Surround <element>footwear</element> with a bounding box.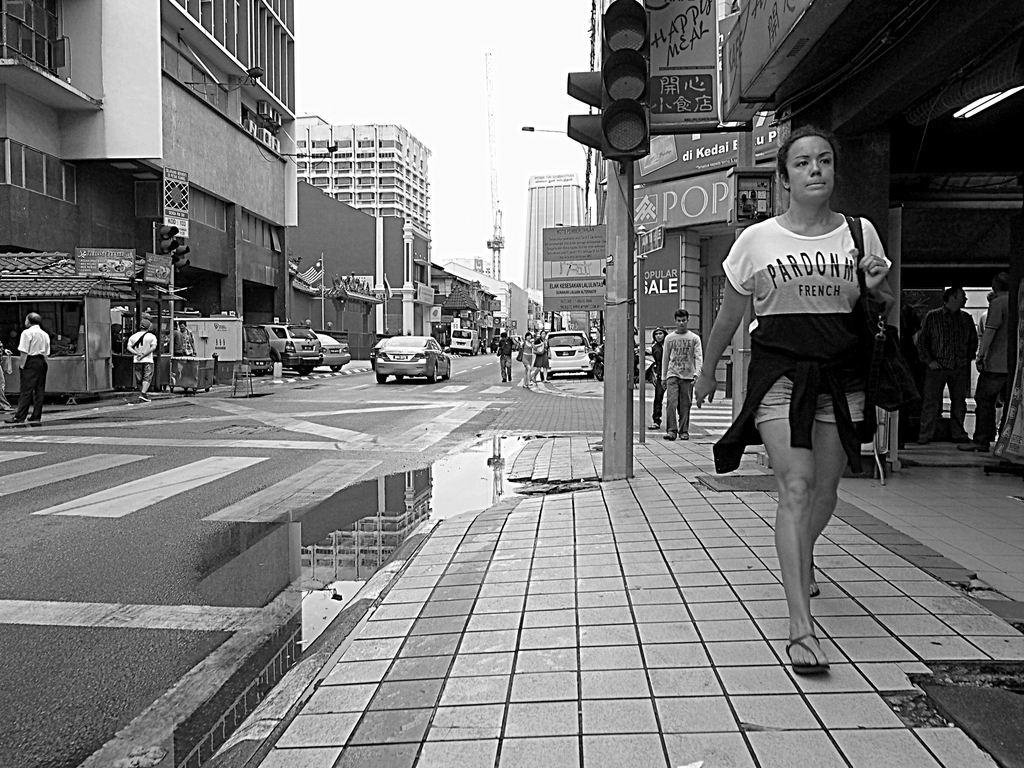
[662,431,673,439].
